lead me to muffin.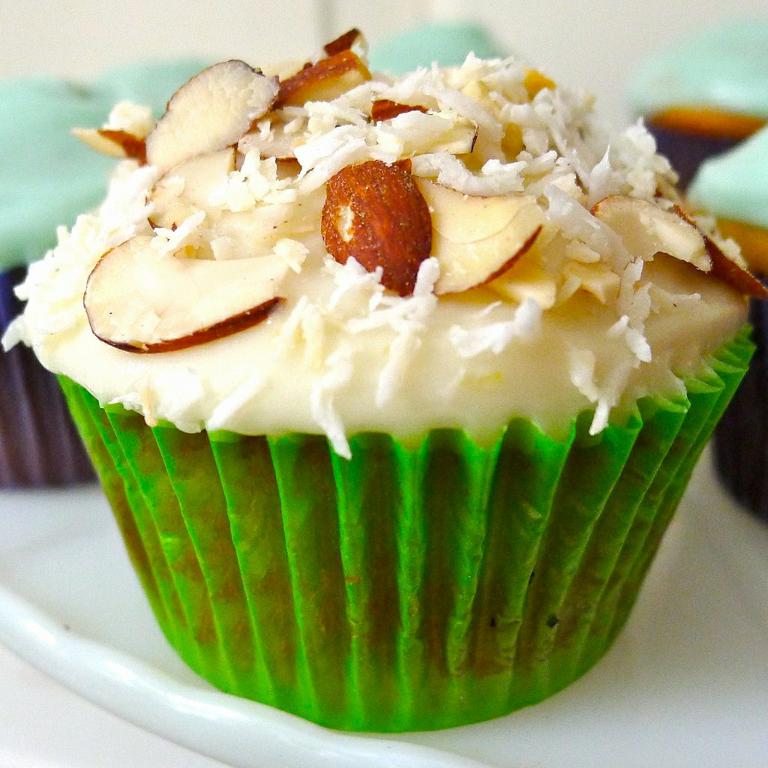
Lead to locate(632, 18, 767, 520).
